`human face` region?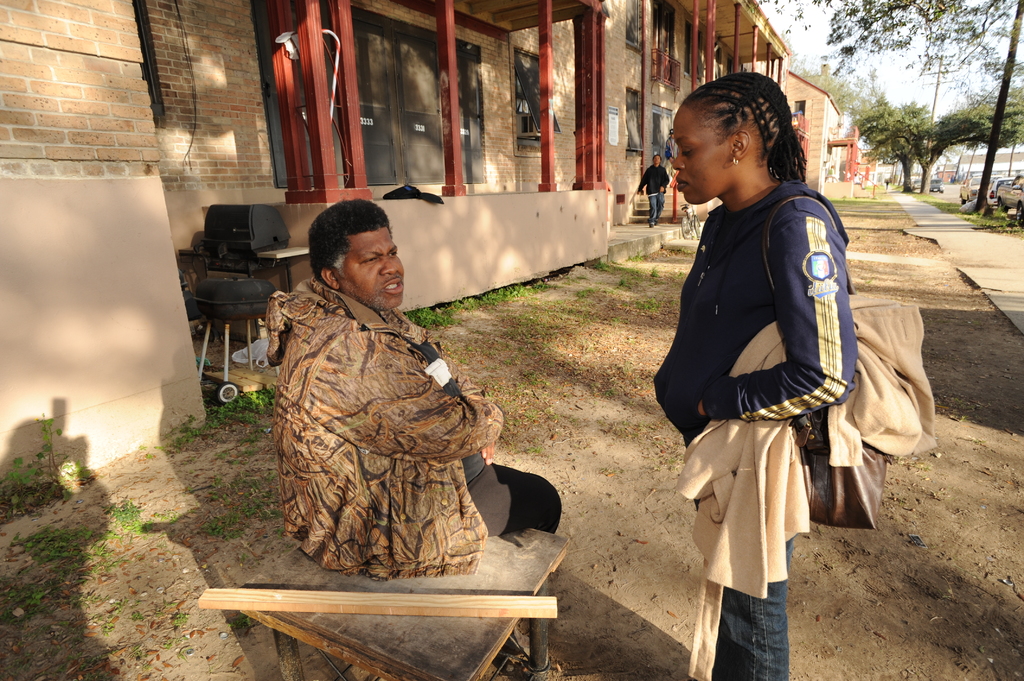
(671,106,726,204)
